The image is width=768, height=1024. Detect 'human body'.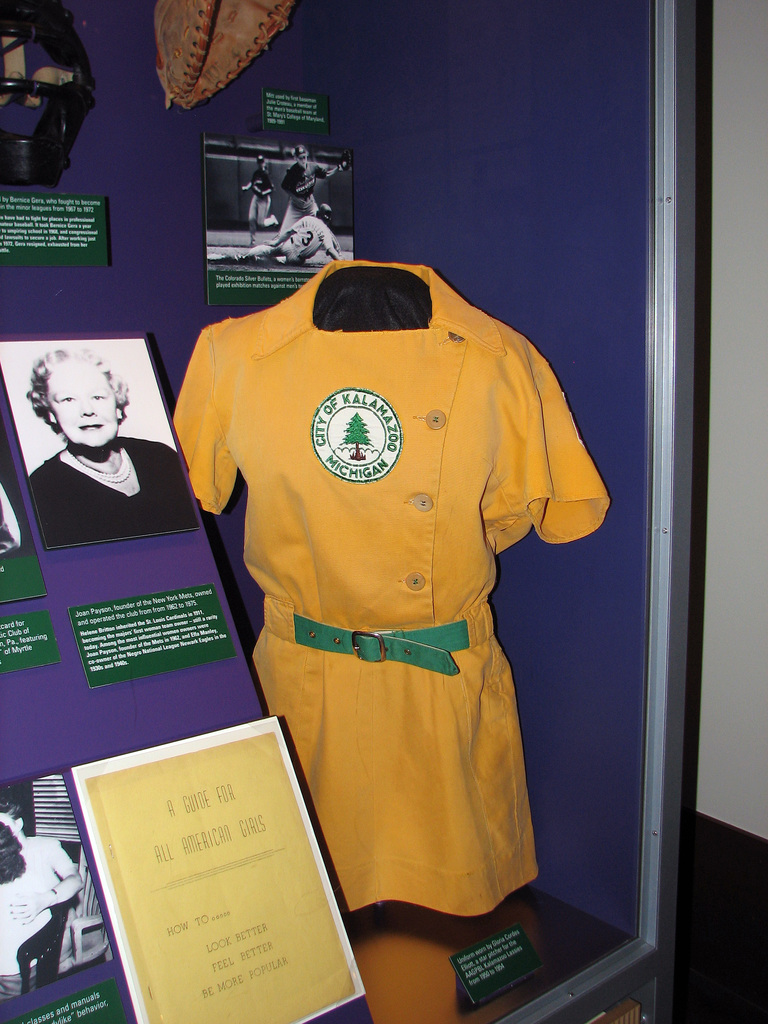
Detection: 225 199 344 269.
